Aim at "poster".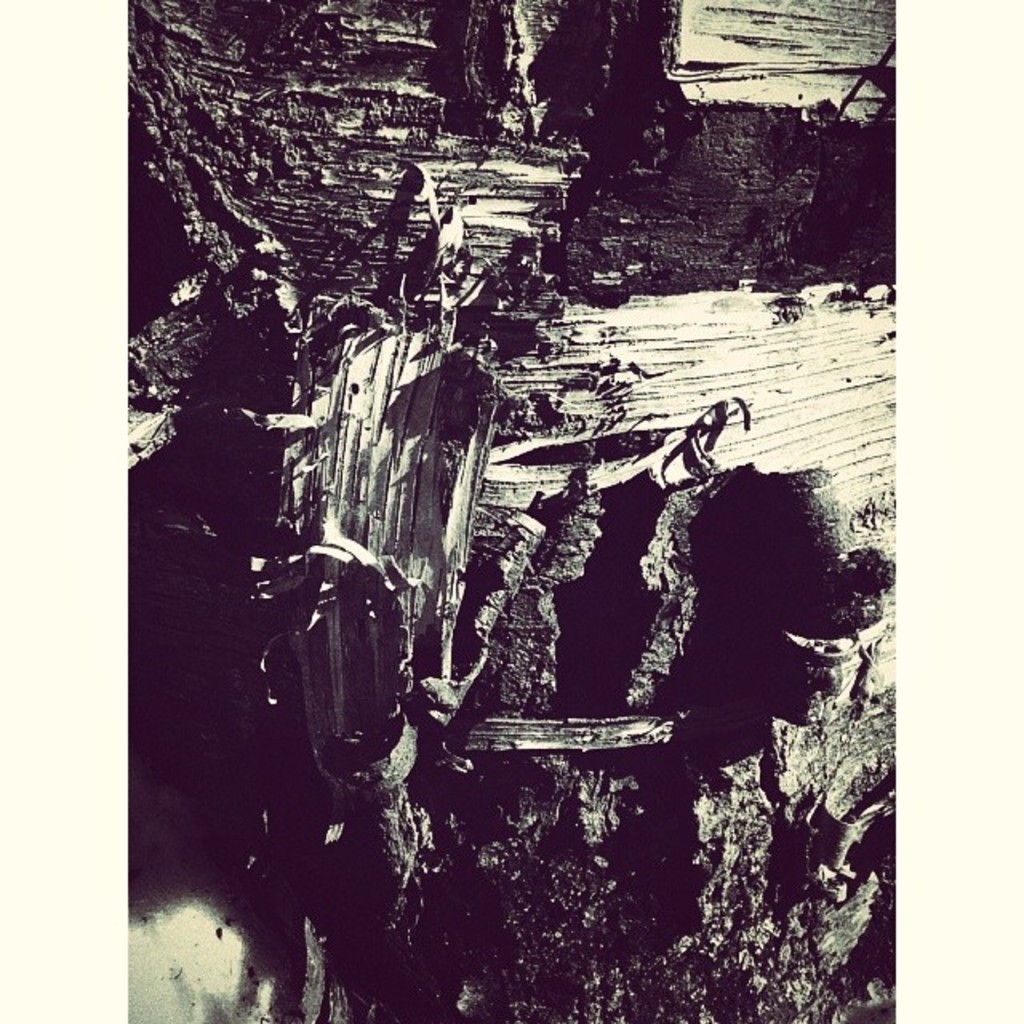
Aimed at [0, 0, 1022, 1022].
